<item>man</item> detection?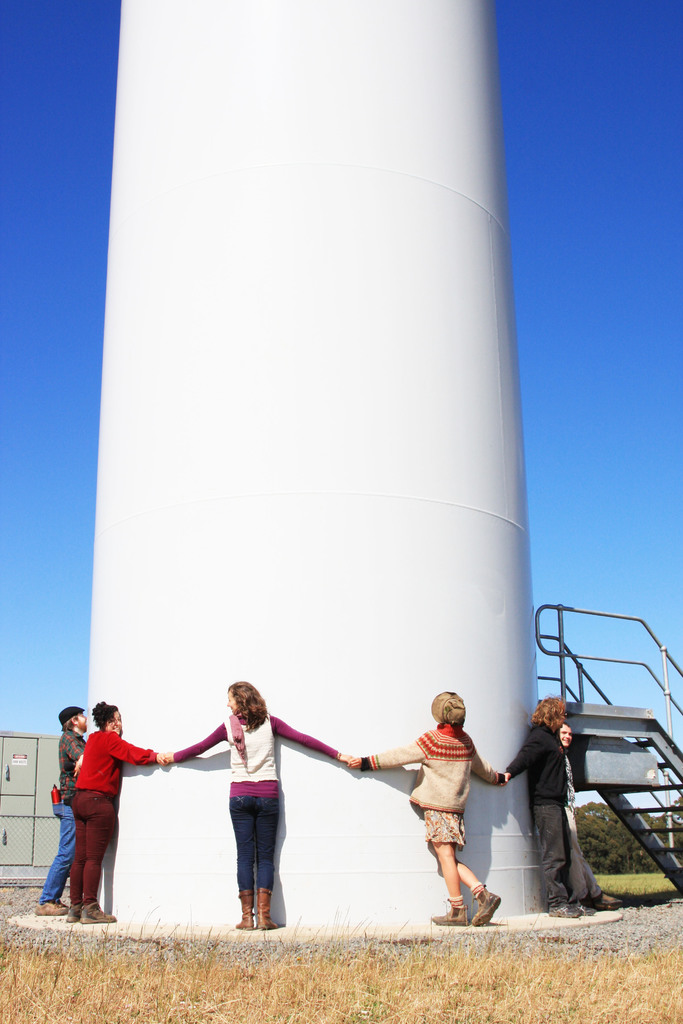
x1=37, y1=707, x2=88, y2=916
